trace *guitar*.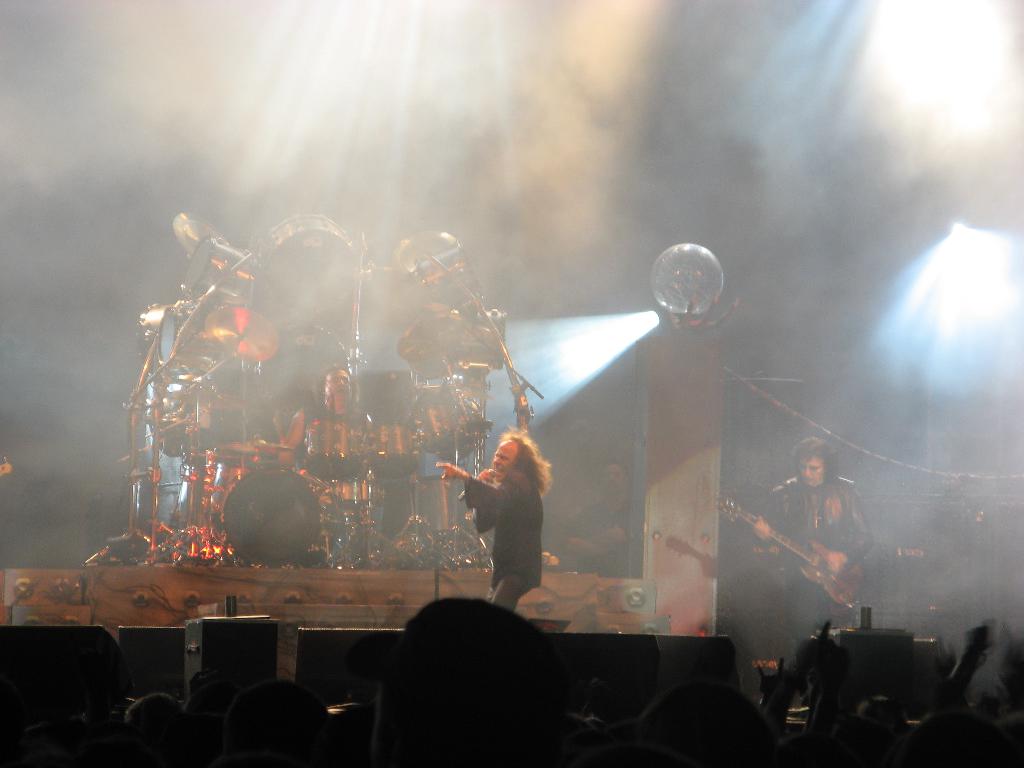
Traced to <region>716, 490, 872, 614</region>.
